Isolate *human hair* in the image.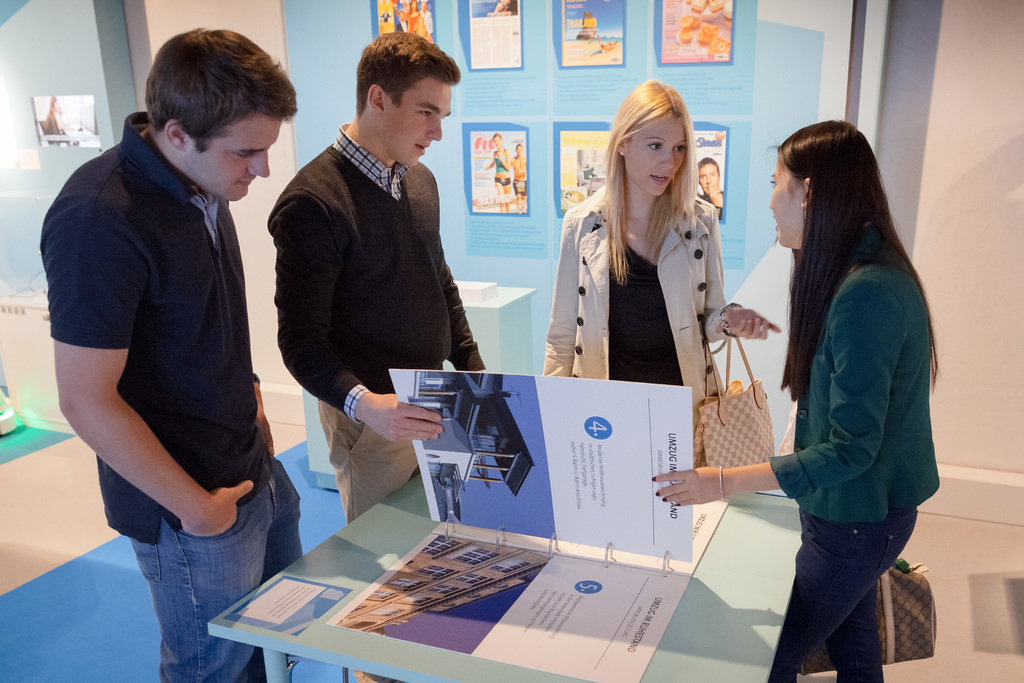
Isolated region: region(397, 9, 404, 18).
